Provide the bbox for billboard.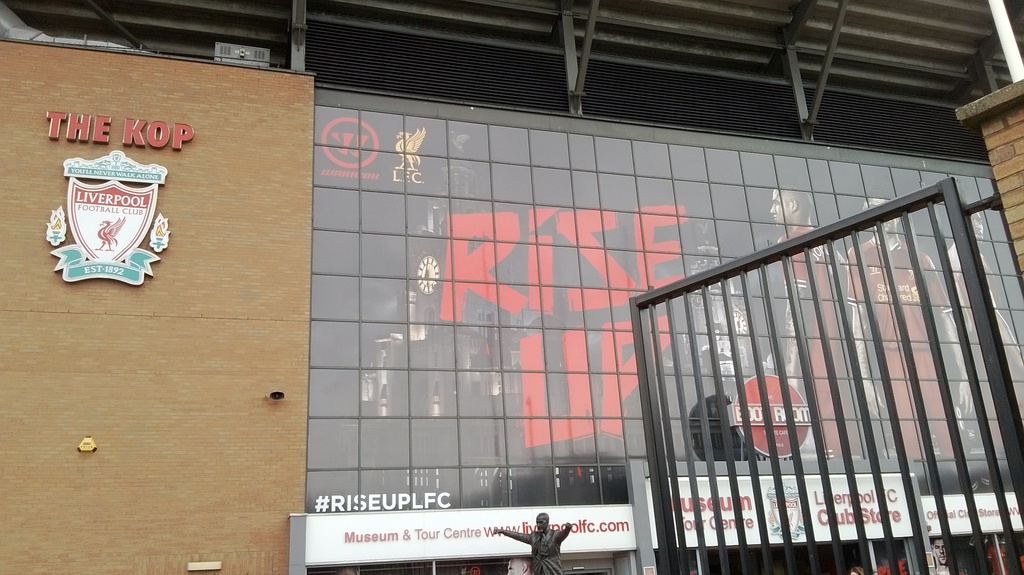
[x1=2, y1=36, x2=308, y2=574].
